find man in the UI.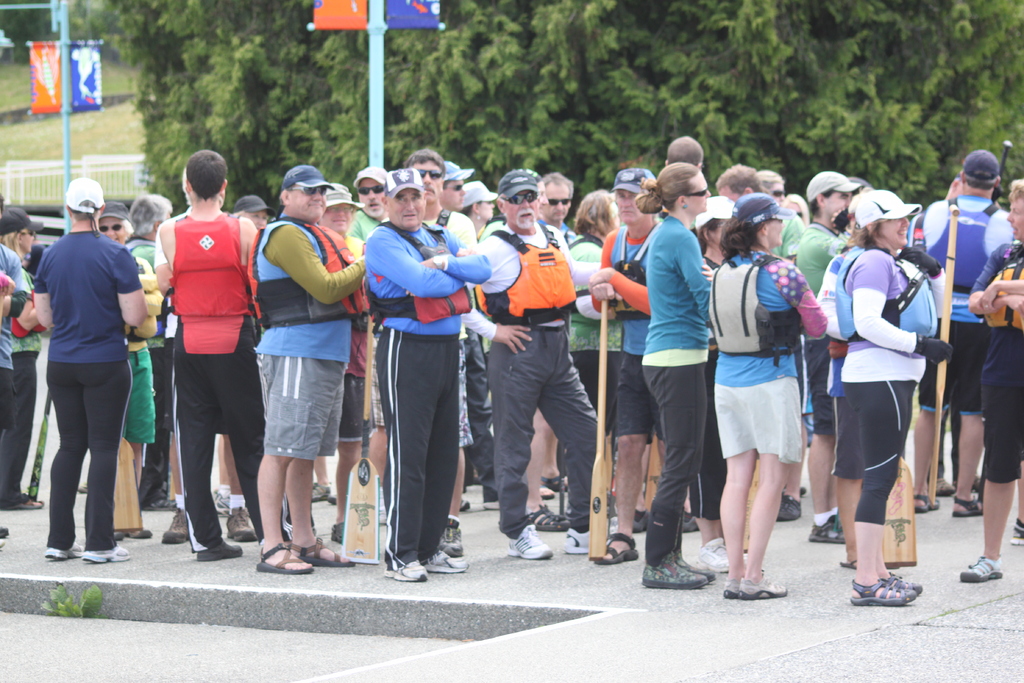
UI element at <bbox>98, 197, 143, 243</bbox>.
